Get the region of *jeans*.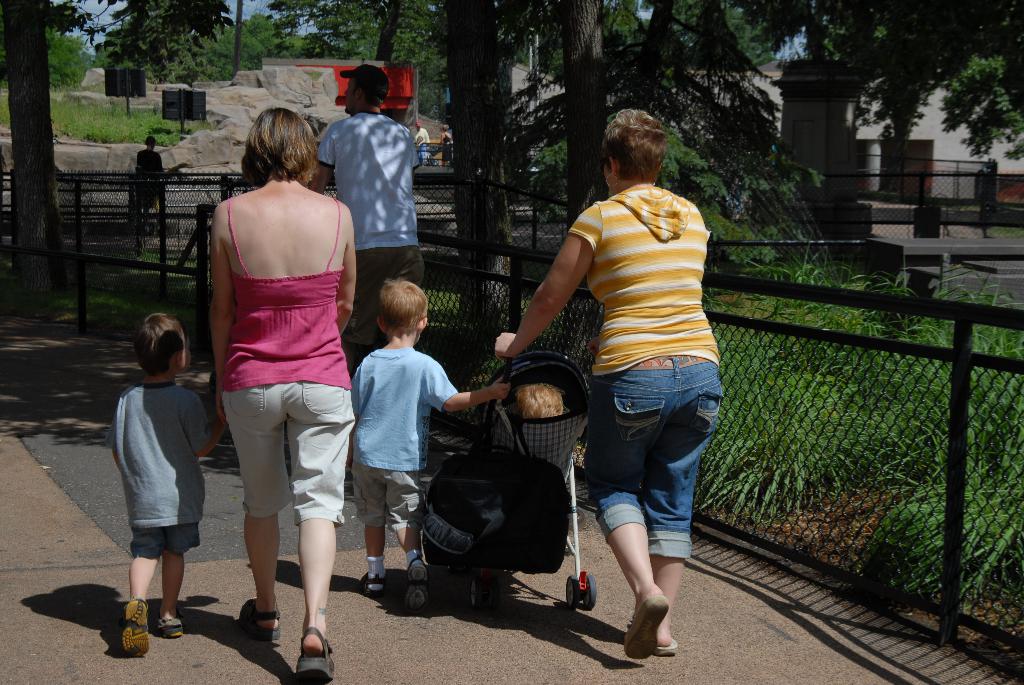
box(570, 392, 717, 576).
